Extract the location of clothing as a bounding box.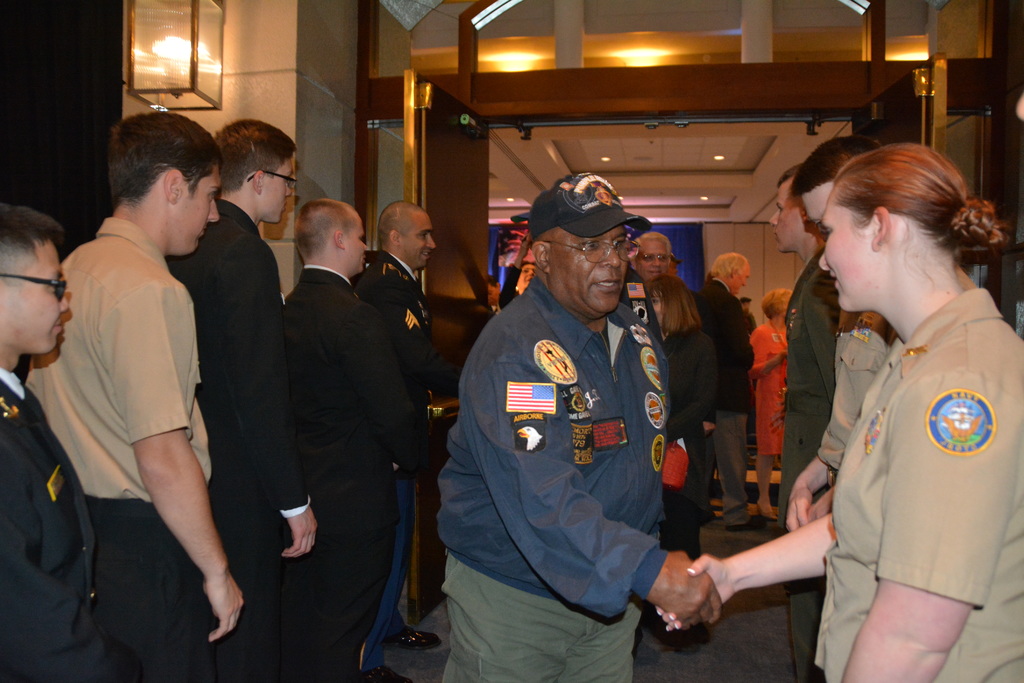
35,212,232,676.
